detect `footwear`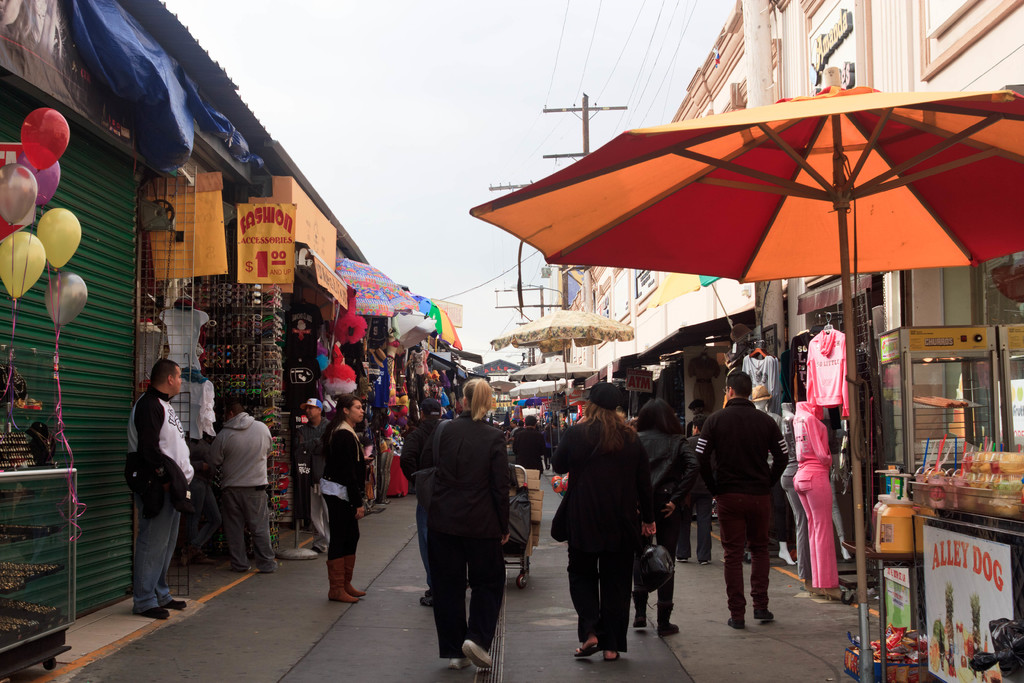
bbox(330, 559, 360, 606)
